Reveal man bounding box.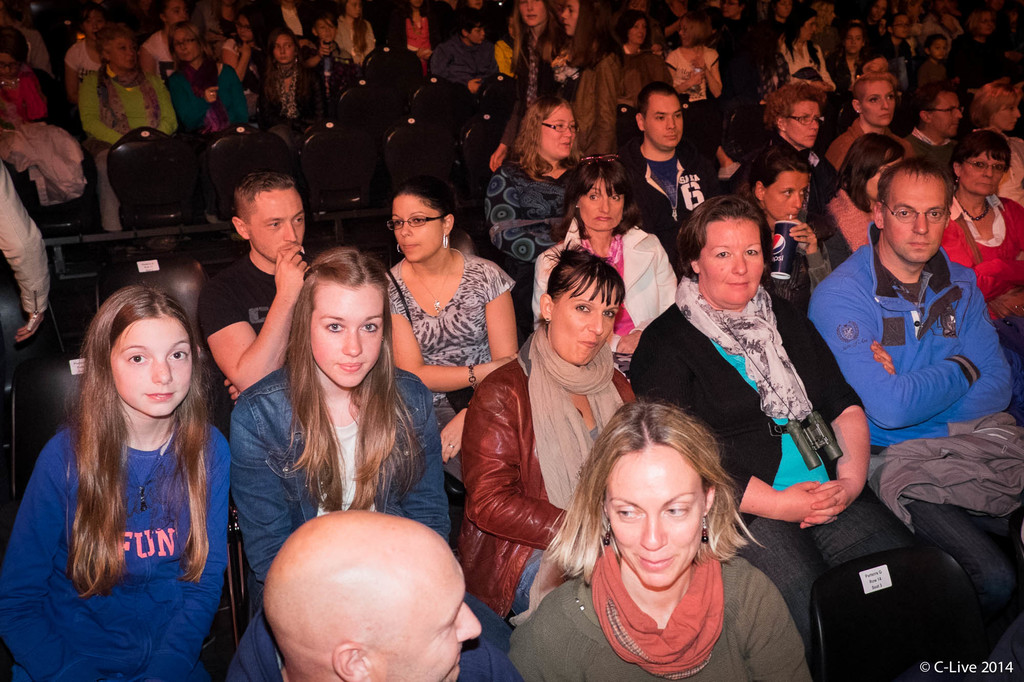
Revealed: <box>810,154,1023,645</box>.
